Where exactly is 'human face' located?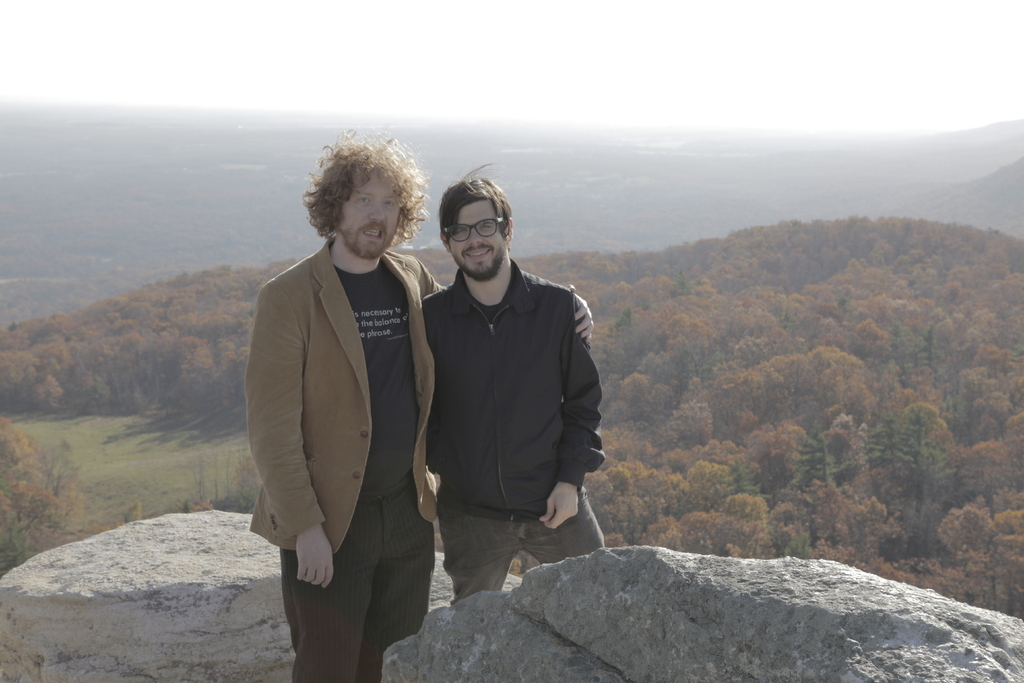
Its bounding box is BBox(340, 172, 401, 258).
